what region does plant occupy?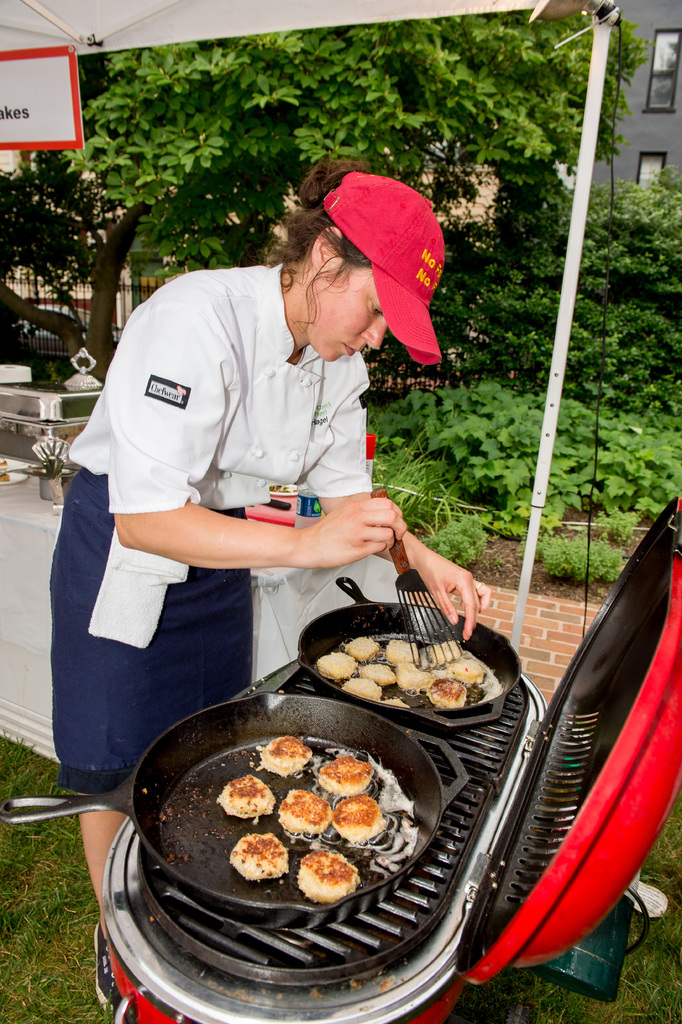
(left=365, top=374, right=681, bottom=580).
